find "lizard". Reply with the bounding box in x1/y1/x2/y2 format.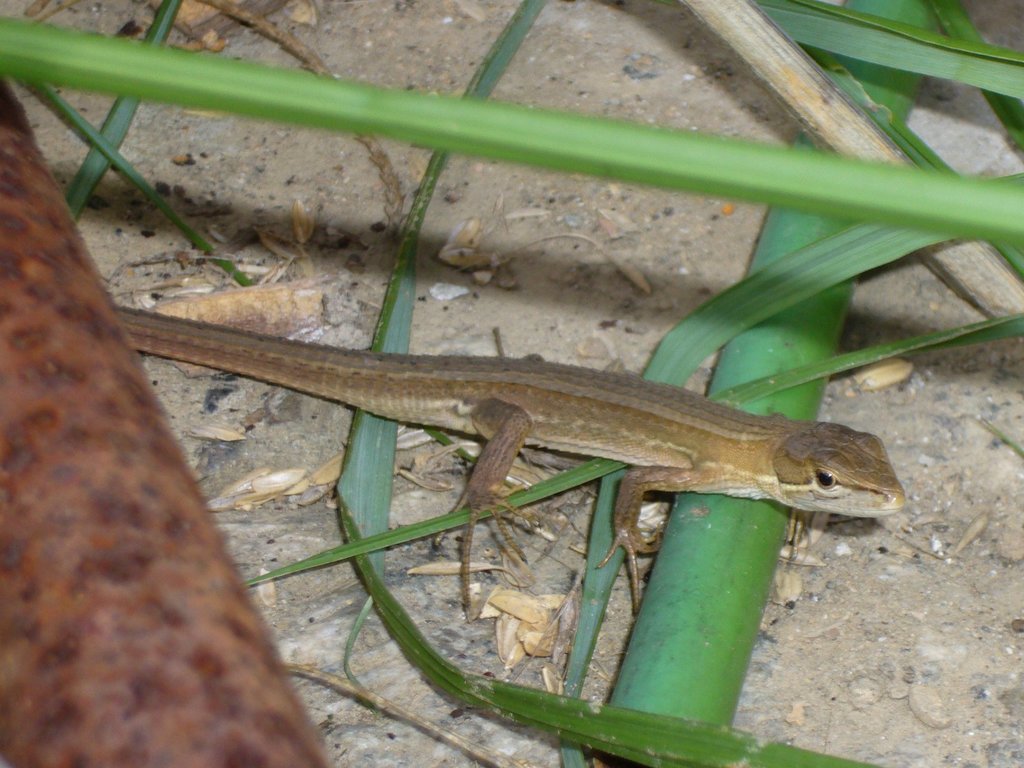
145/296/916/603.
